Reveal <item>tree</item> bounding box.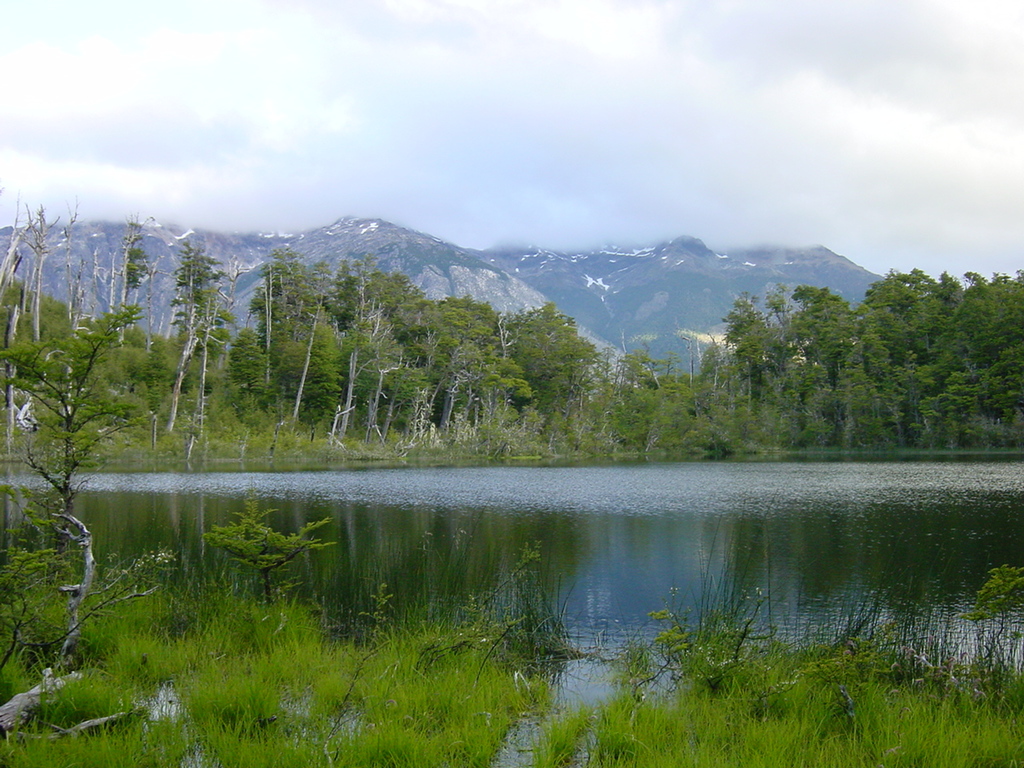
Revealed: 162, 239, 238, 434.
